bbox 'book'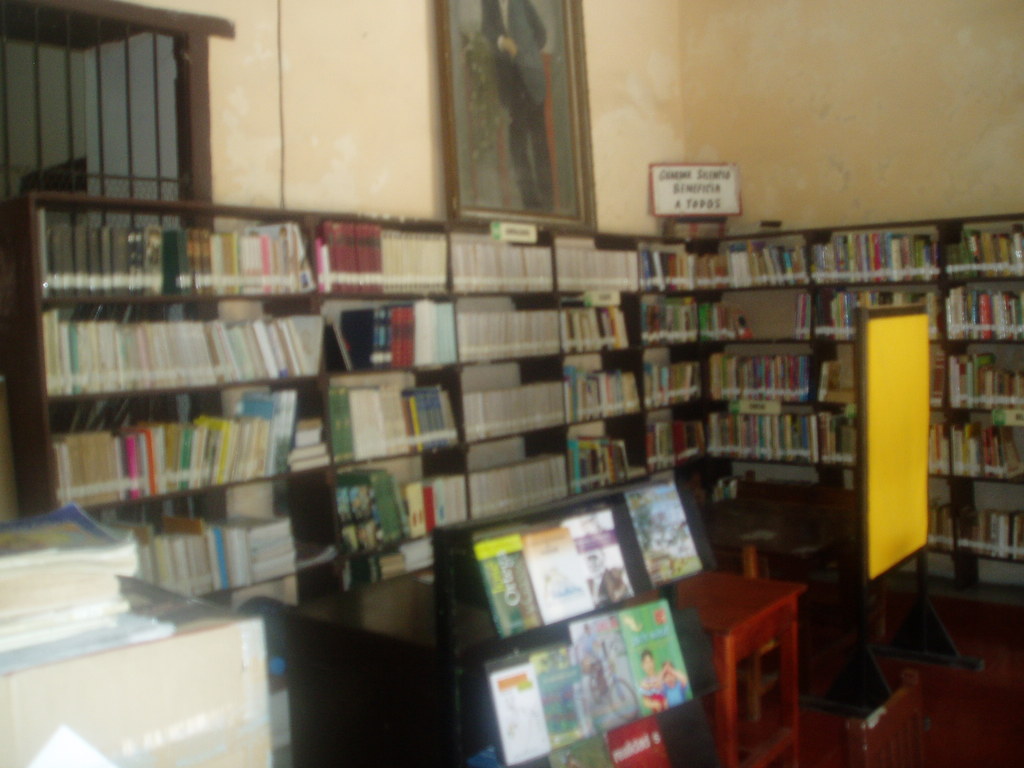
region(426, 227, 436, 294)
